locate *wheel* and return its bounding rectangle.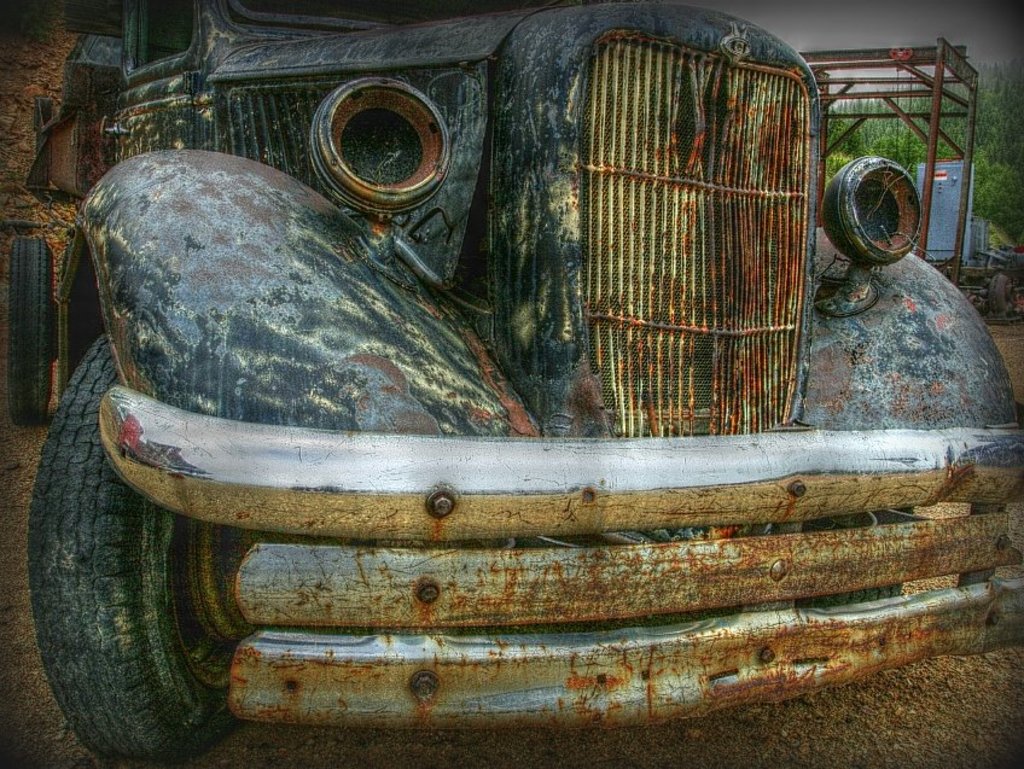
(17,332,228,739).
